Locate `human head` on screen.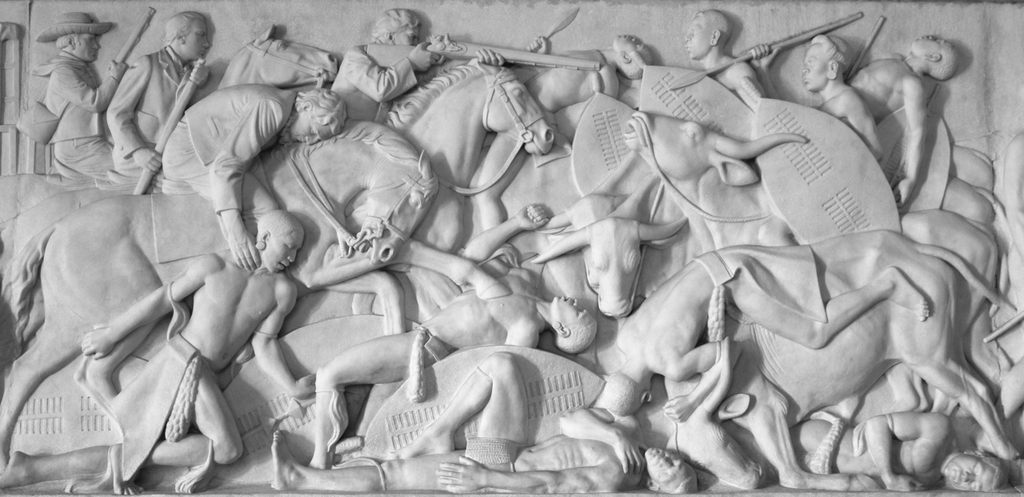
On screen at 250,210,306,275.
